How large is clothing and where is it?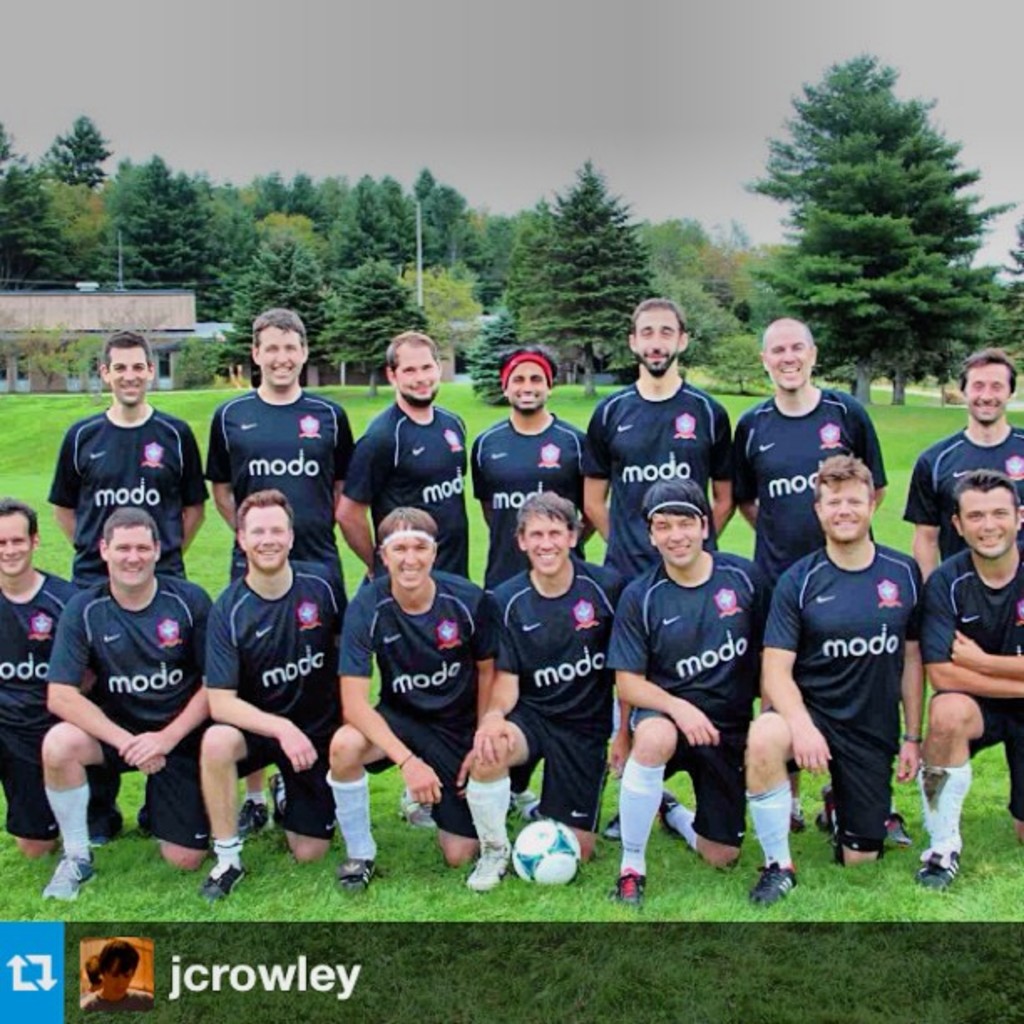
Bounding box: [907,430,1022,557].
